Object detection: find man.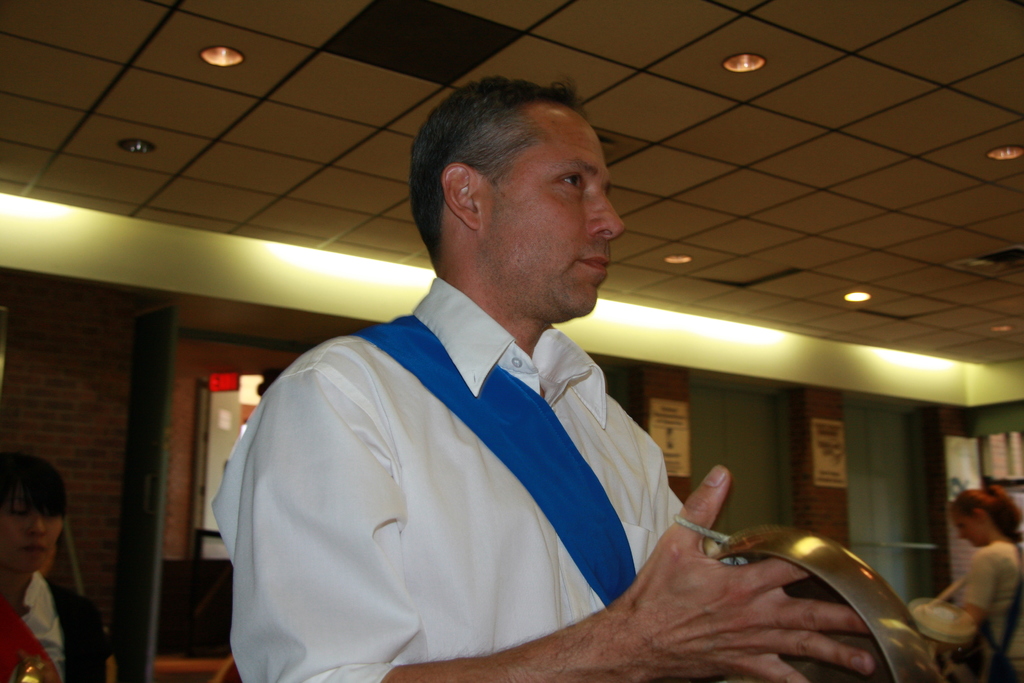
[left=222, top=76, right=869, bottom=682].
